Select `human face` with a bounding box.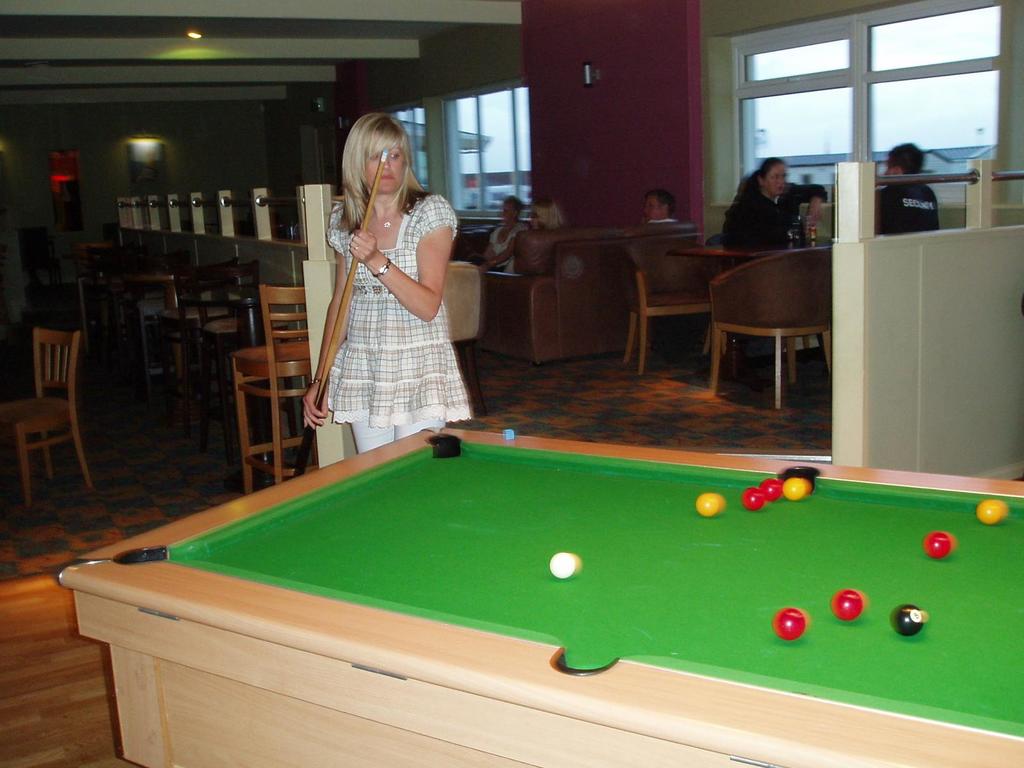
bbox(644, 196, 660, 216).
